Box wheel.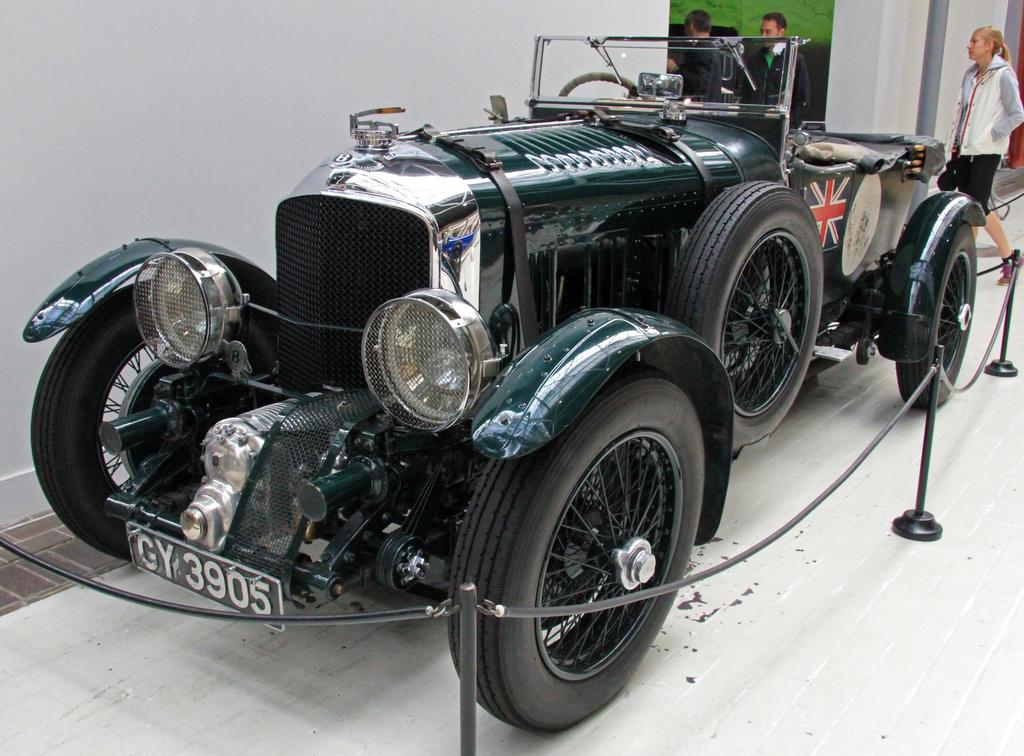
box(465, 397, 696, 716).
